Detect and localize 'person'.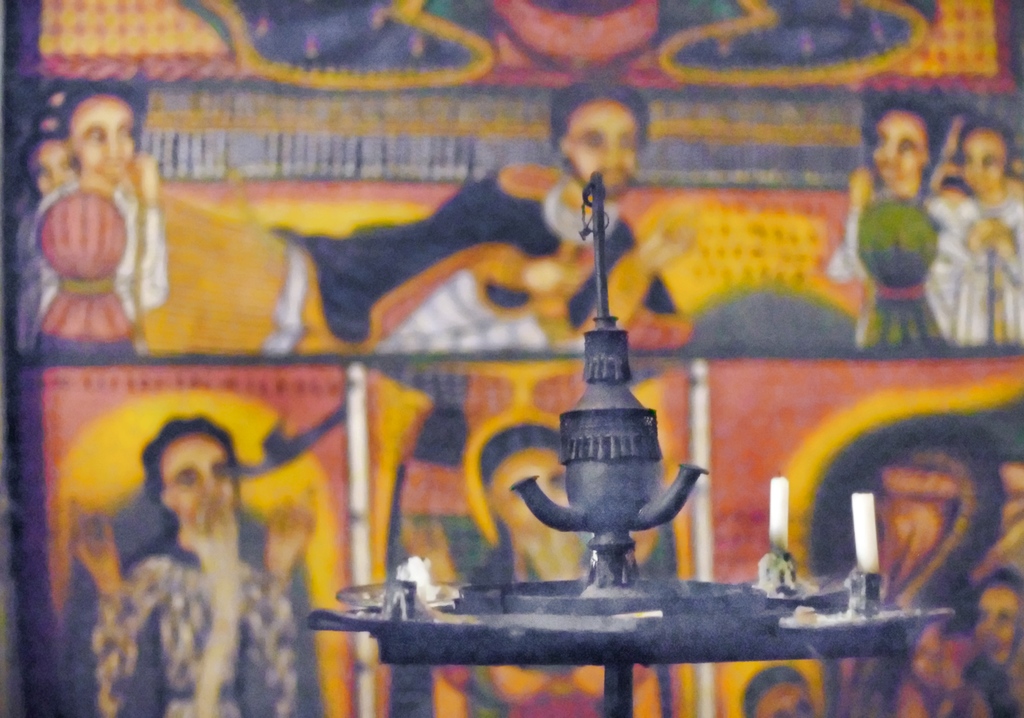
Localized at (139, 81, 698, 353).
